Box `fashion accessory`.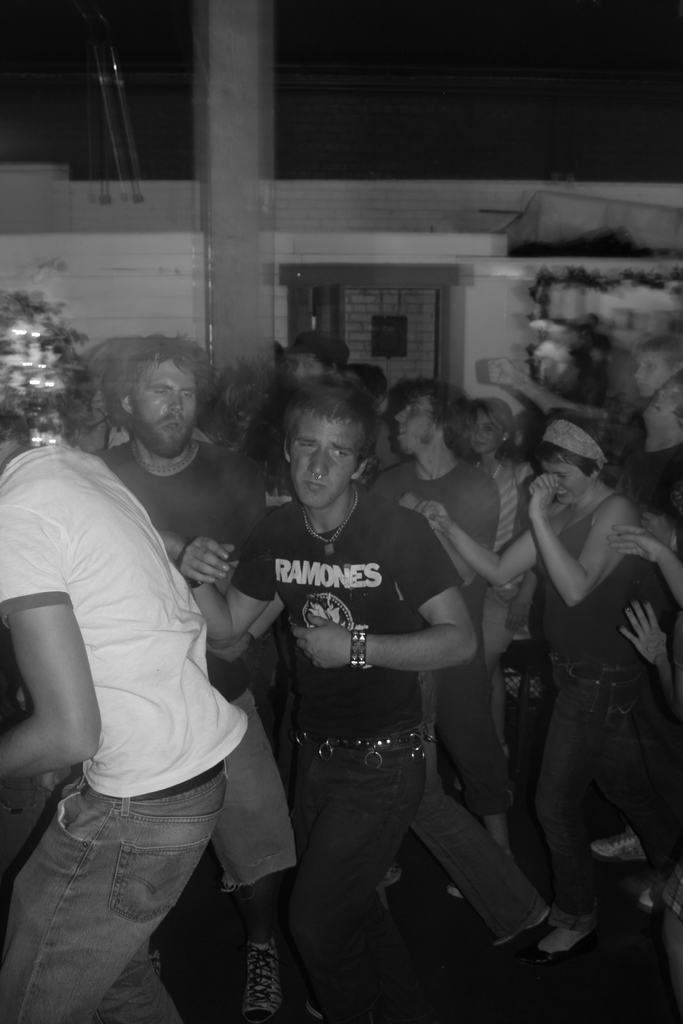
Rect(238, 932, 286, 1023).
